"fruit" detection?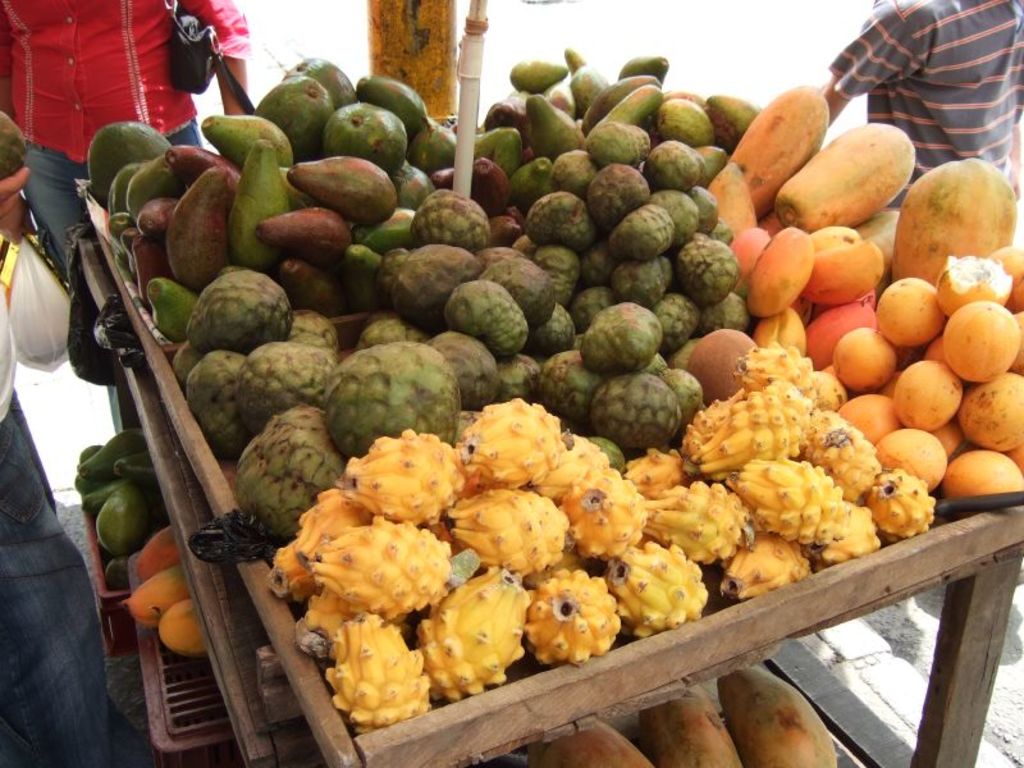
{"left": 941, "top": 303, "right": 1023, "bottom": 381}
